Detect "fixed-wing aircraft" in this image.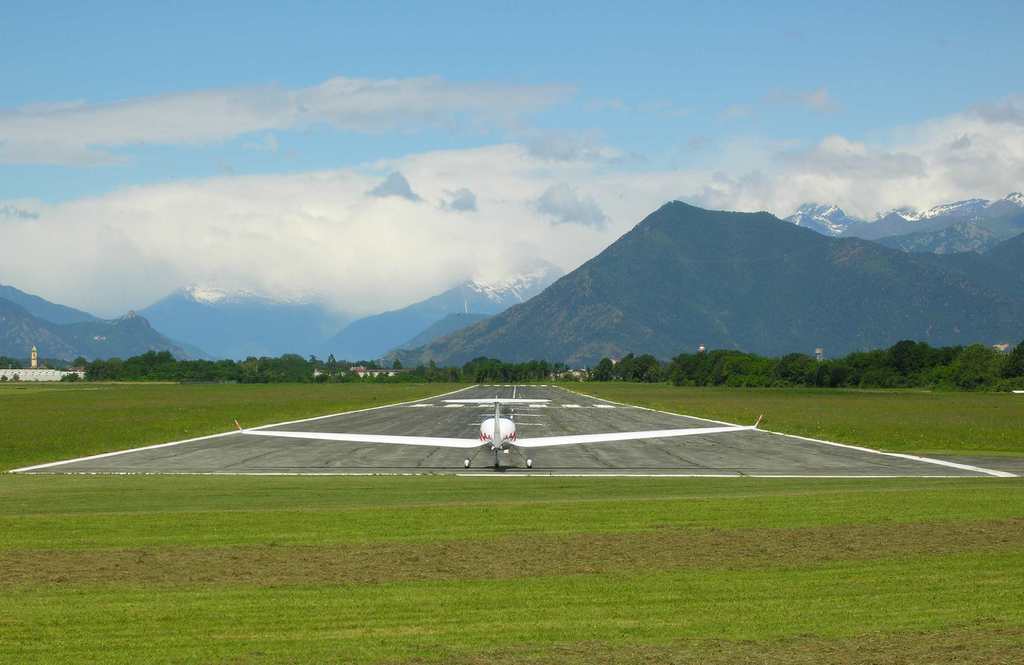
Detection: crop(229, 394, 764, 469).
